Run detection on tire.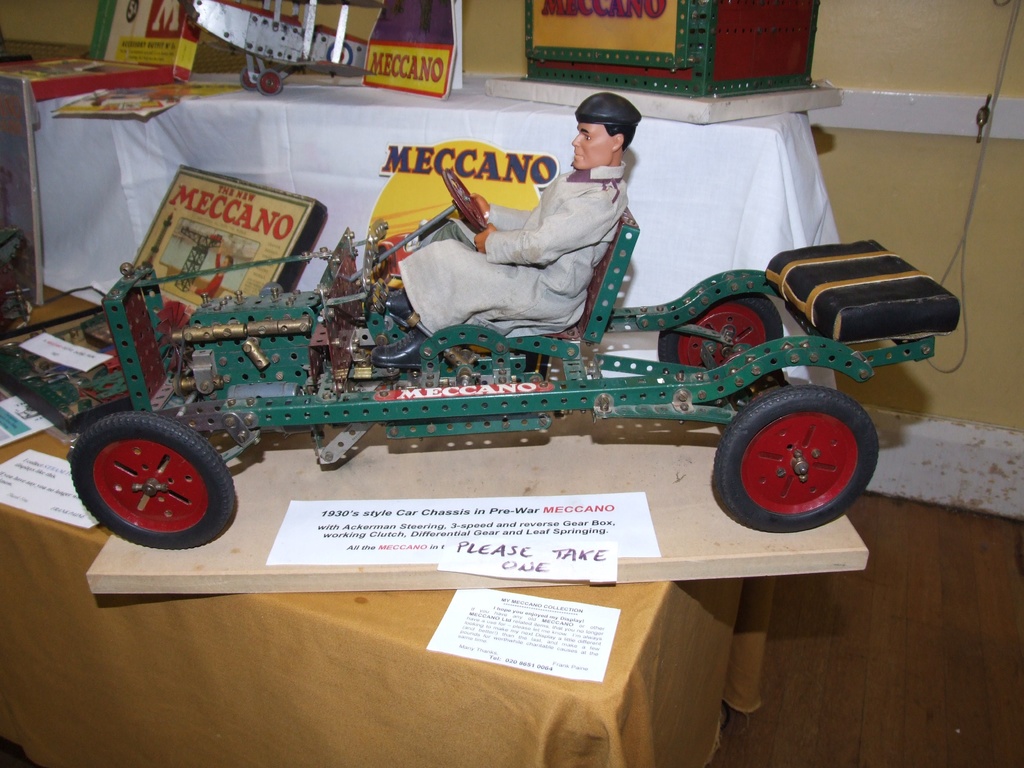
Result: (66, 410, 235, 550).
